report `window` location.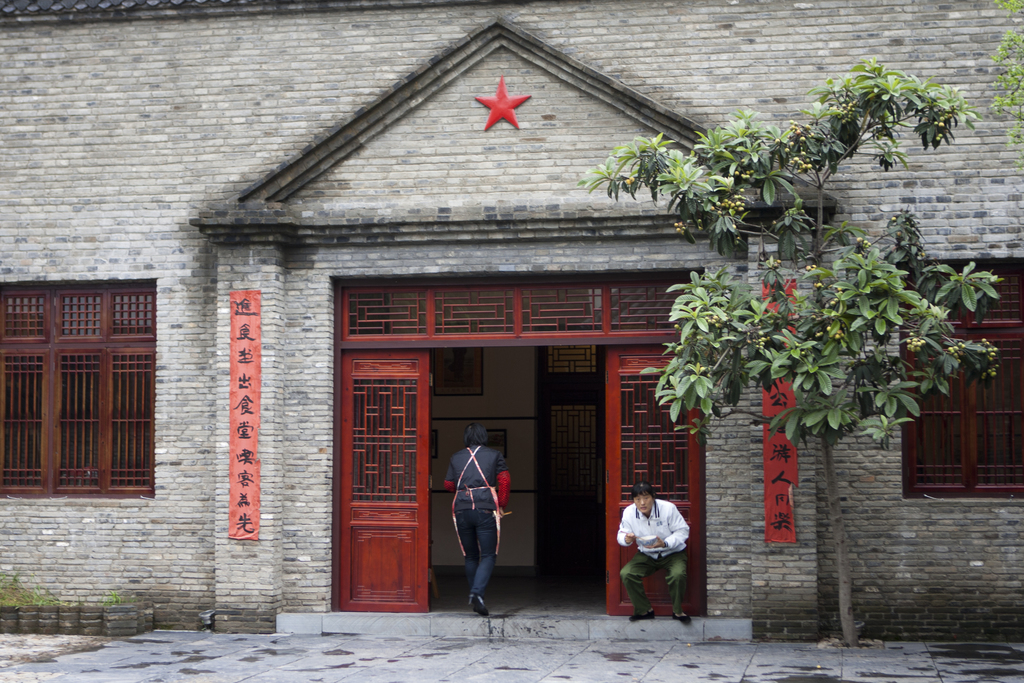
Report: detection(891, 251, 1023, 502).
